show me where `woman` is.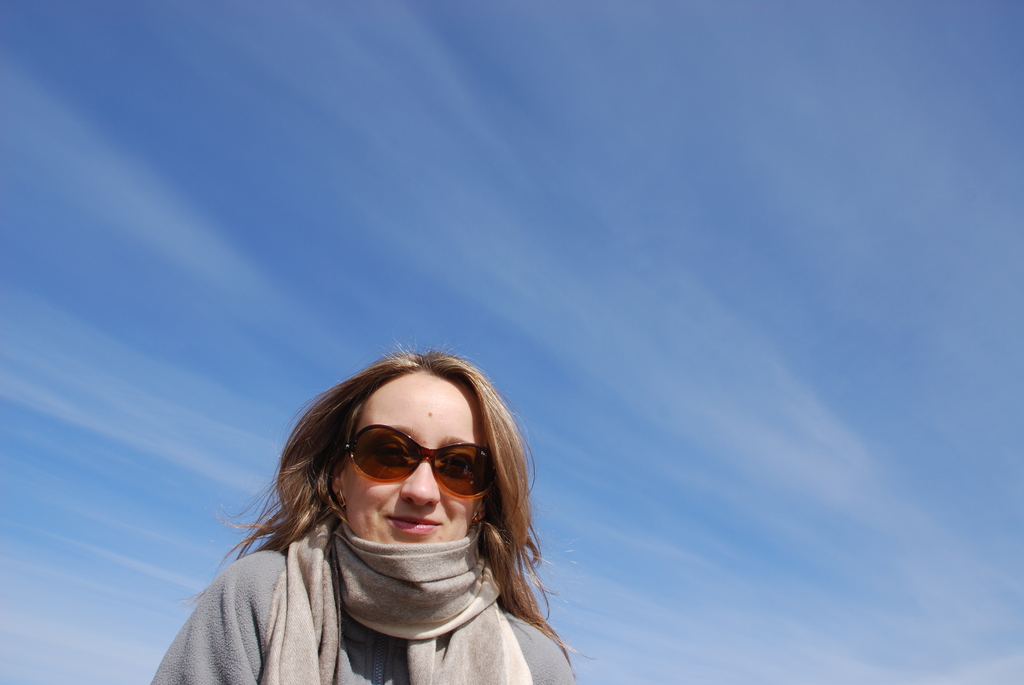
`woman` is at region(168, 342, 594, 678).
